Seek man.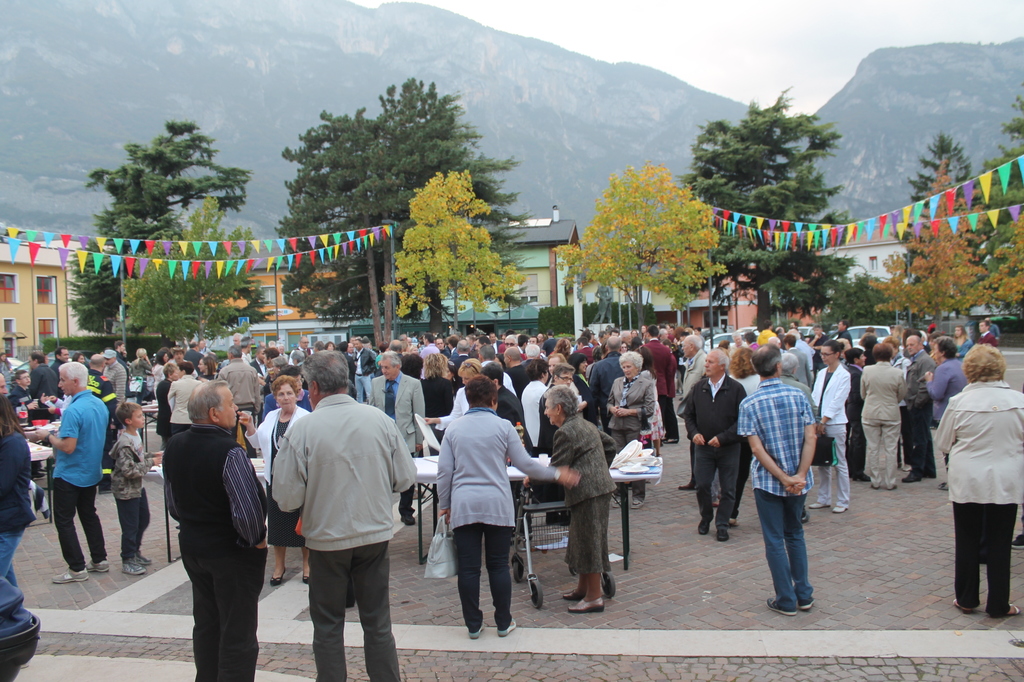
675, 348, 749, 548.
